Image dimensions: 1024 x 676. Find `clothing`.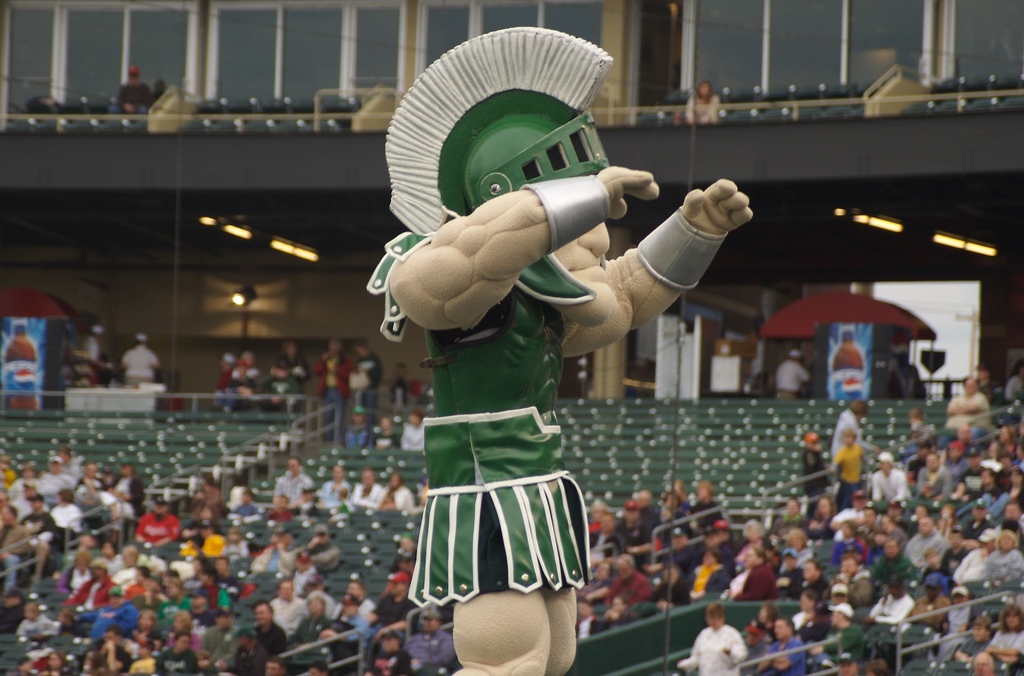
867, 595, 911, 629.
